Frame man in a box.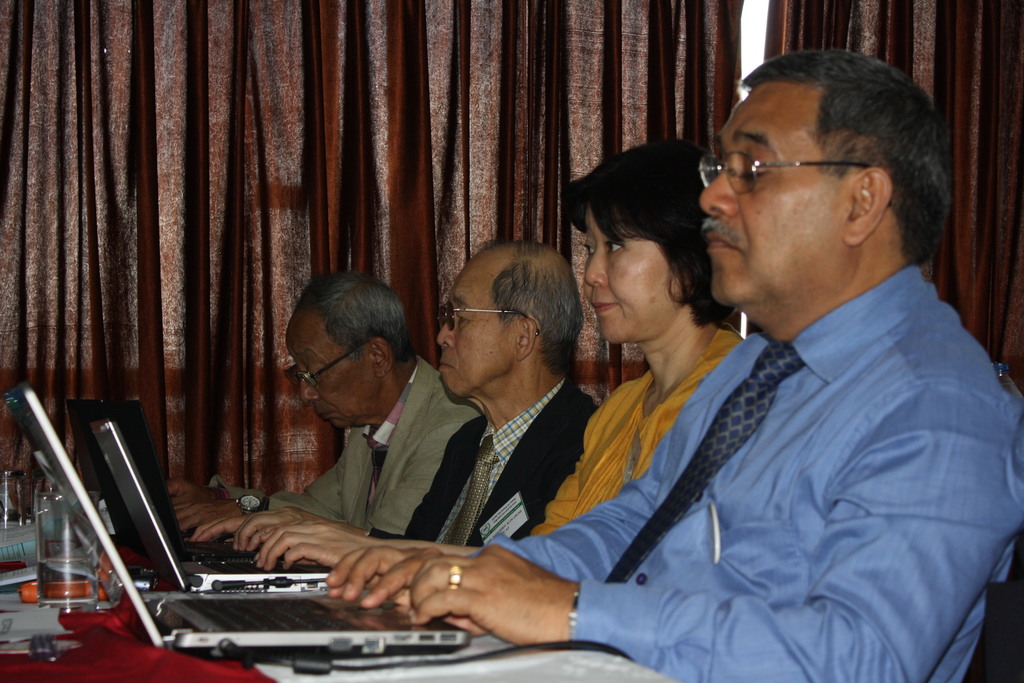
rect(324, 51, 1023, 682).
